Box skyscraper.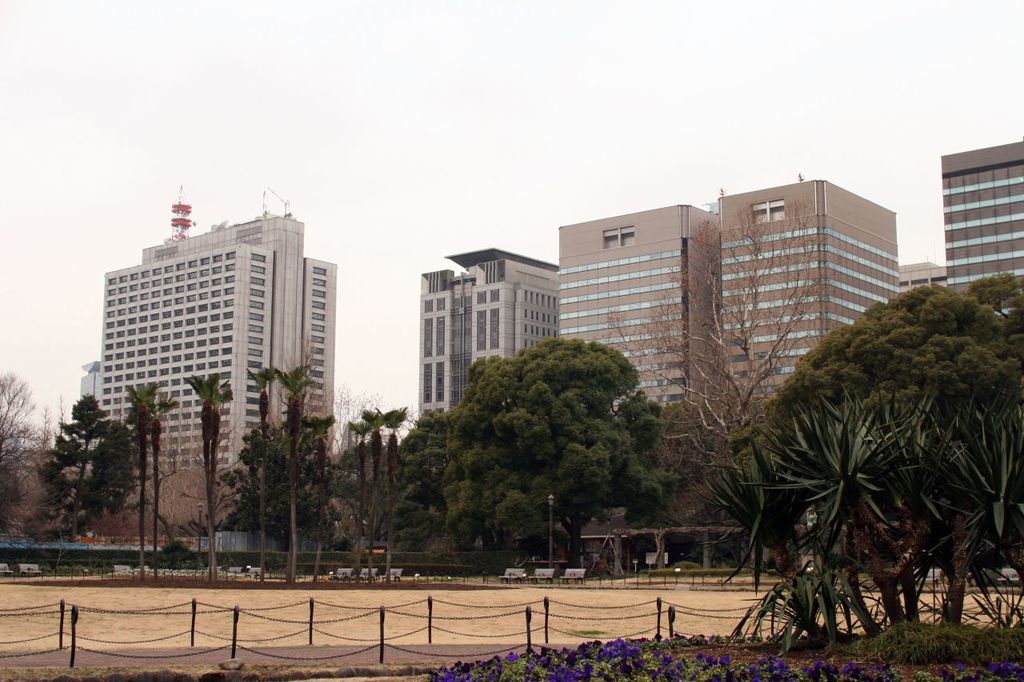
[366,241,554,440].
